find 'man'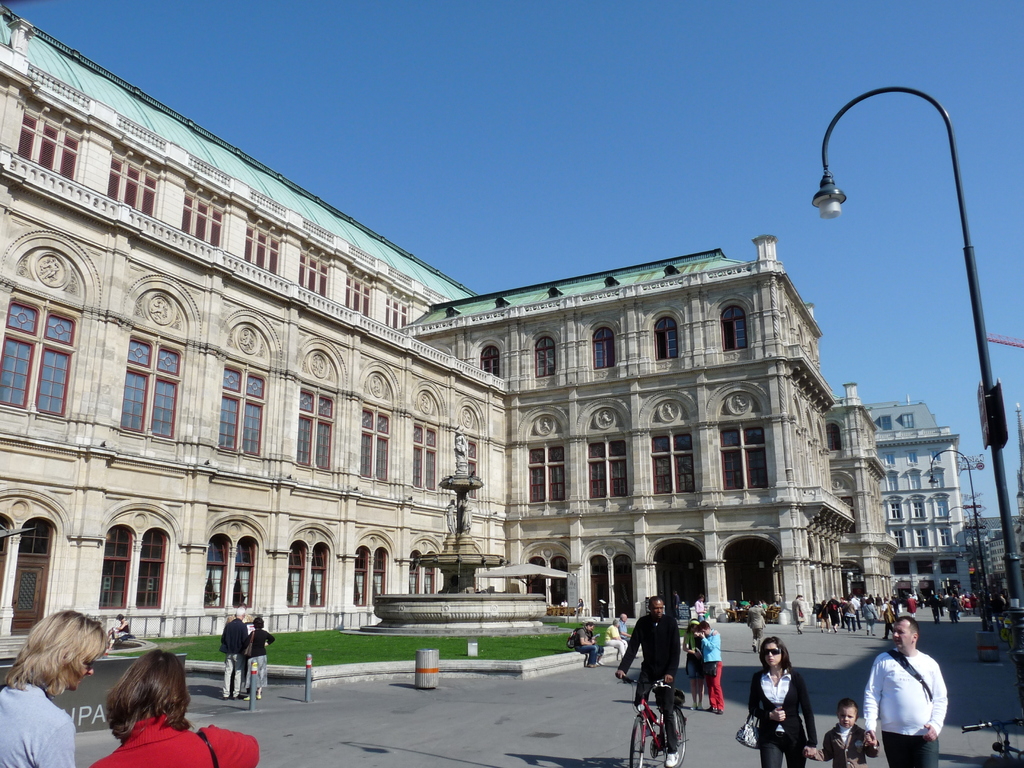
{"x1": 616, "y1": 612, "x2": 629, "y2": 641}
